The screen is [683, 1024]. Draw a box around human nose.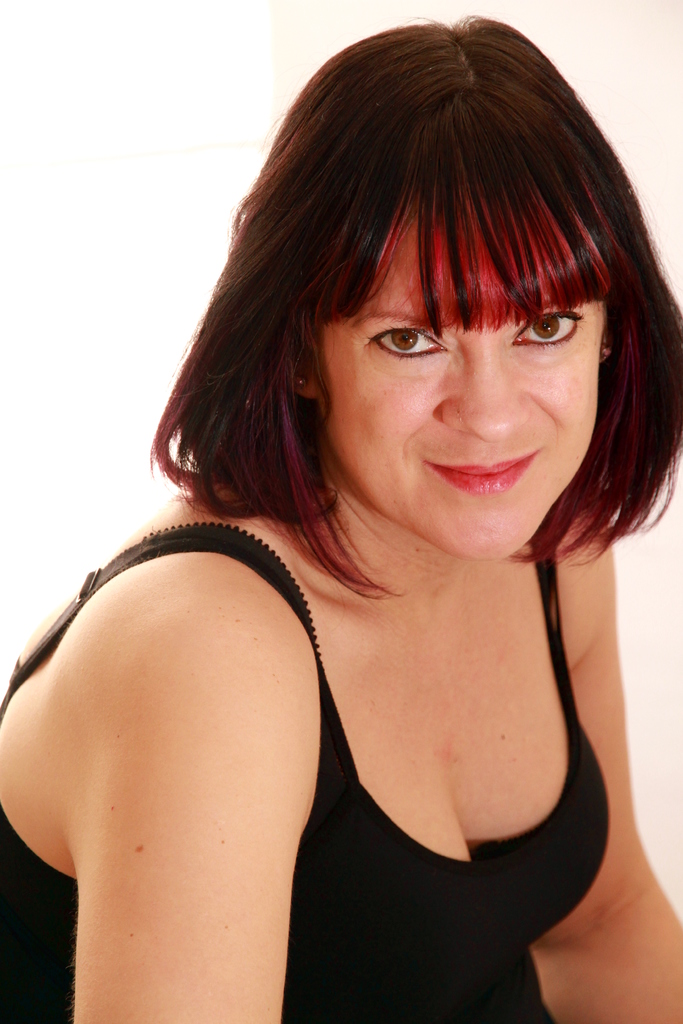
[x1=437, y1=332, x2=533, y2=445].
